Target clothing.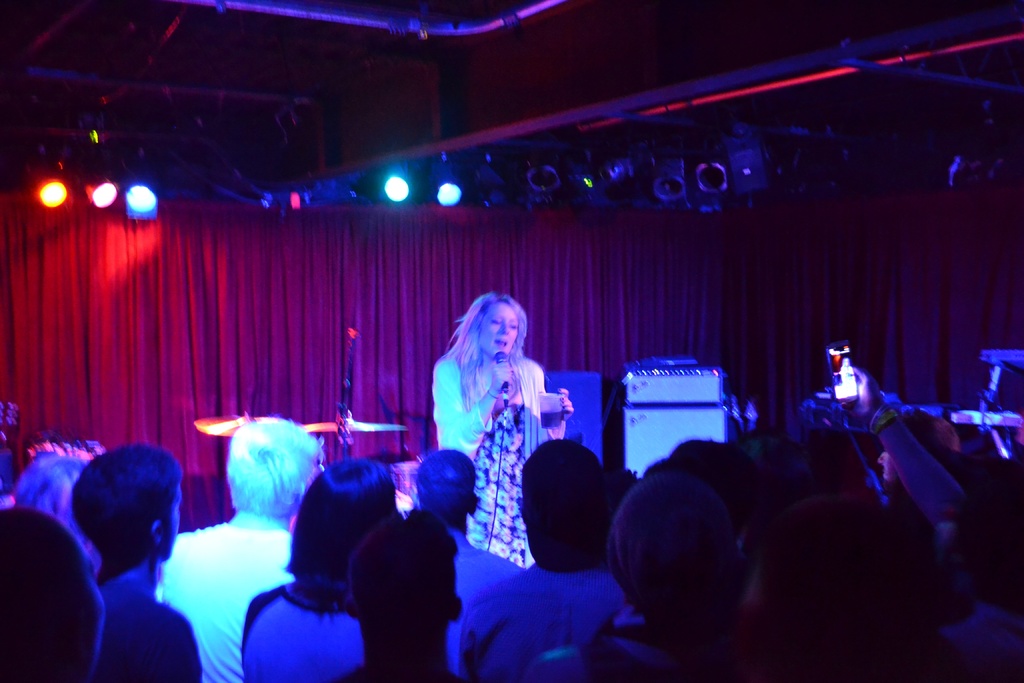
Target region: 428:353:564:568.
